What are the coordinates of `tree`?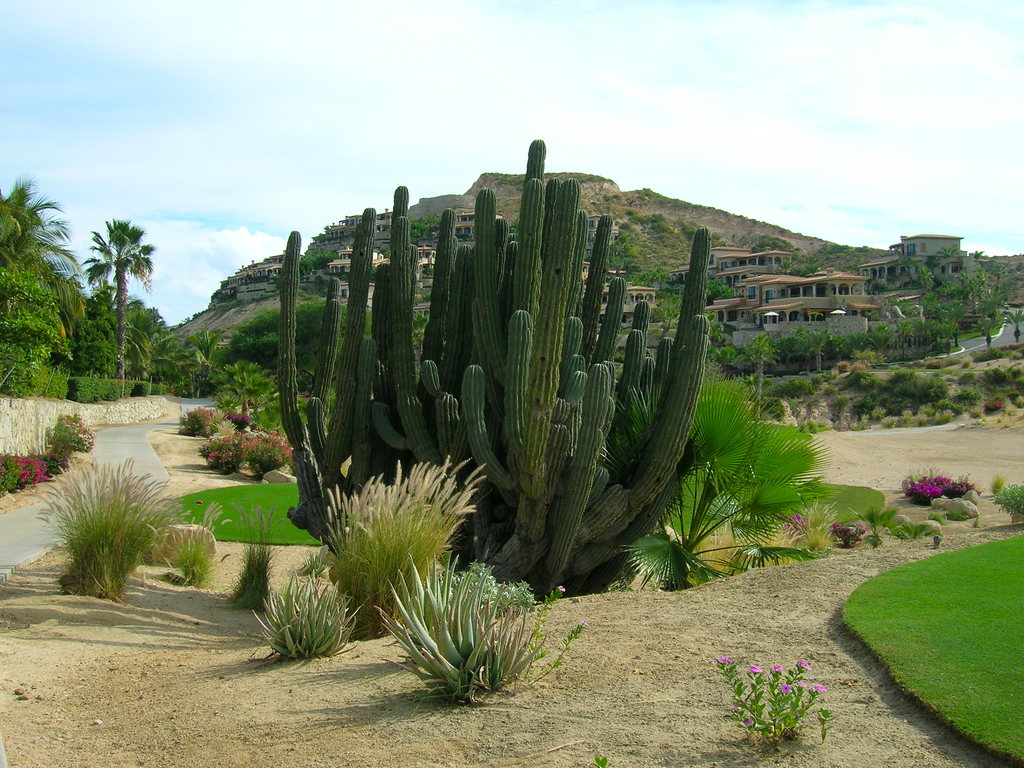
box=[67, 199, 144, 348].
